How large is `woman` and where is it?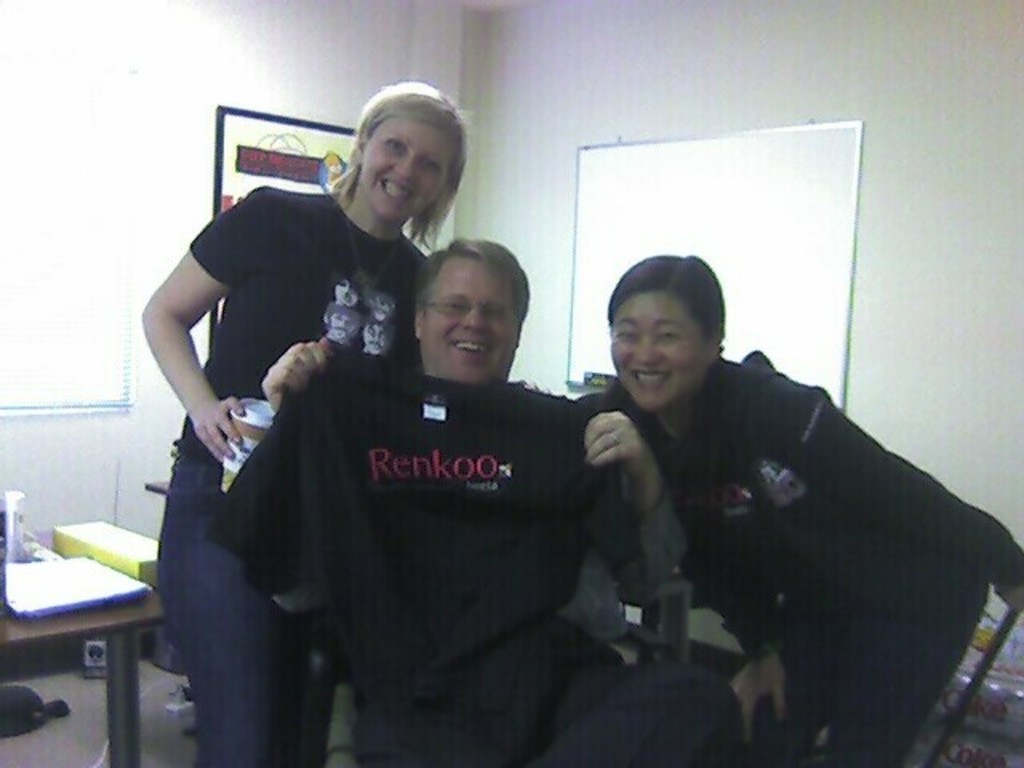
Bounding box: detection(502, 198, 978, 755).
